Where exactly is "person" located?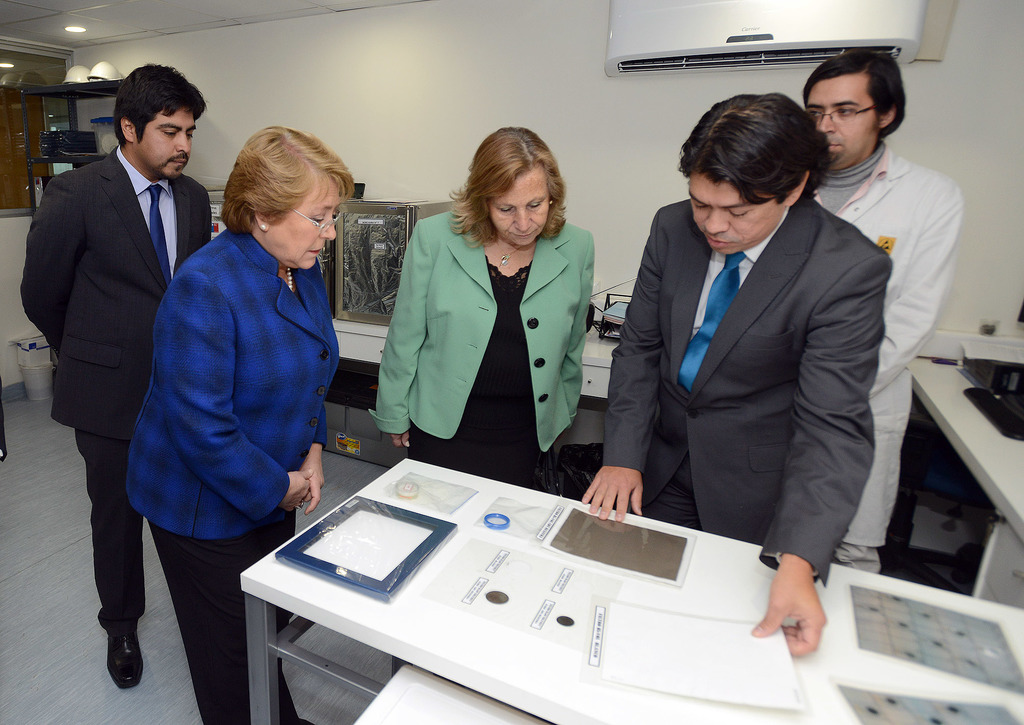
Its bounding box is [left=792, top=47, right=967, bottom=585].
